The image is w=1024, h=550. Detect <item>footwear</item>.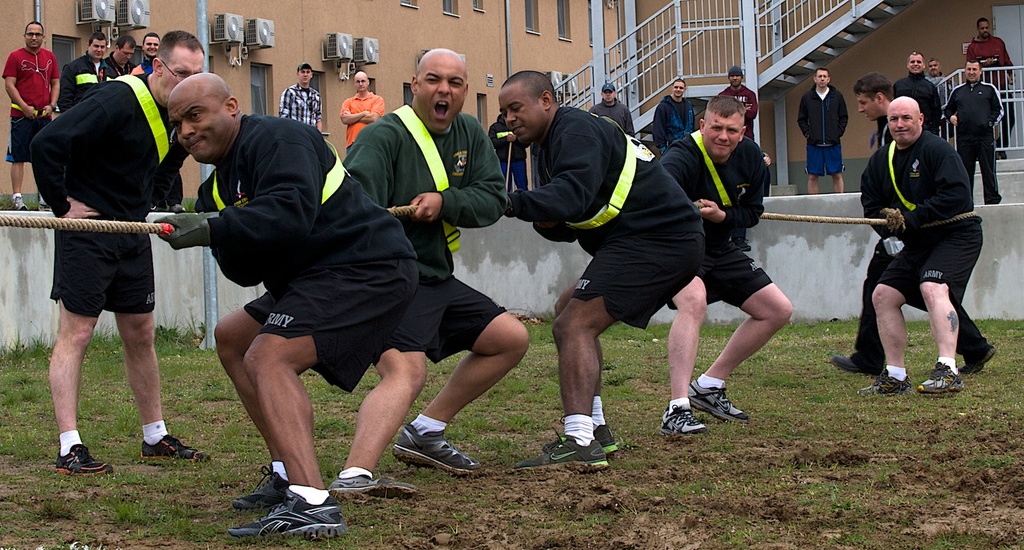
Detection: bbox(594, 417, 631, 460).
